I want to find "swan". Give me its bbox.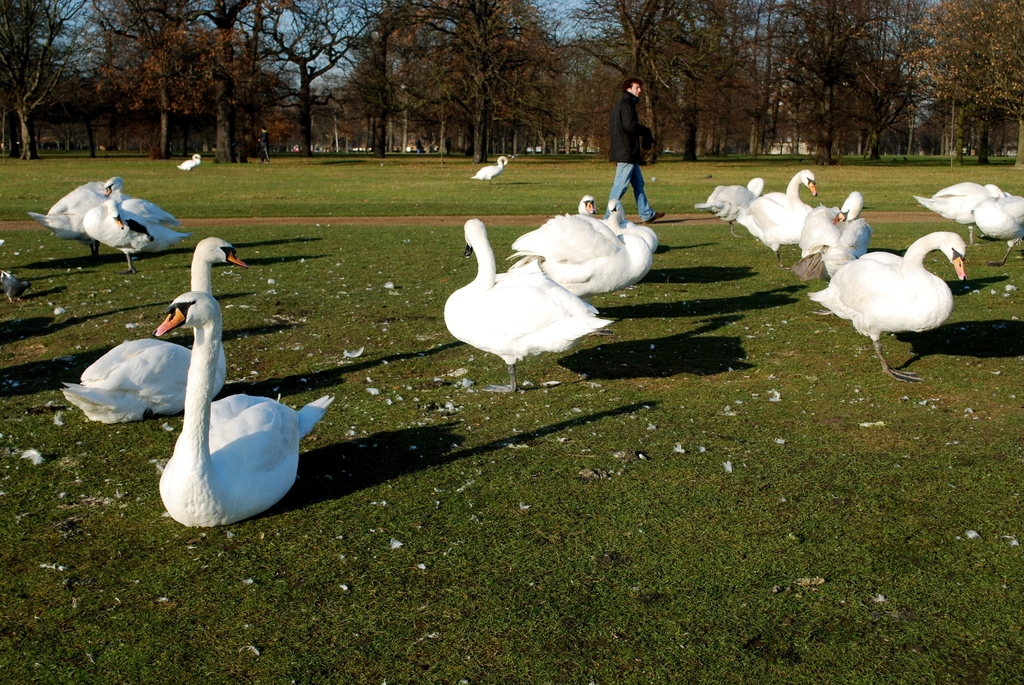
bbox(440, 215, 618, 393).
